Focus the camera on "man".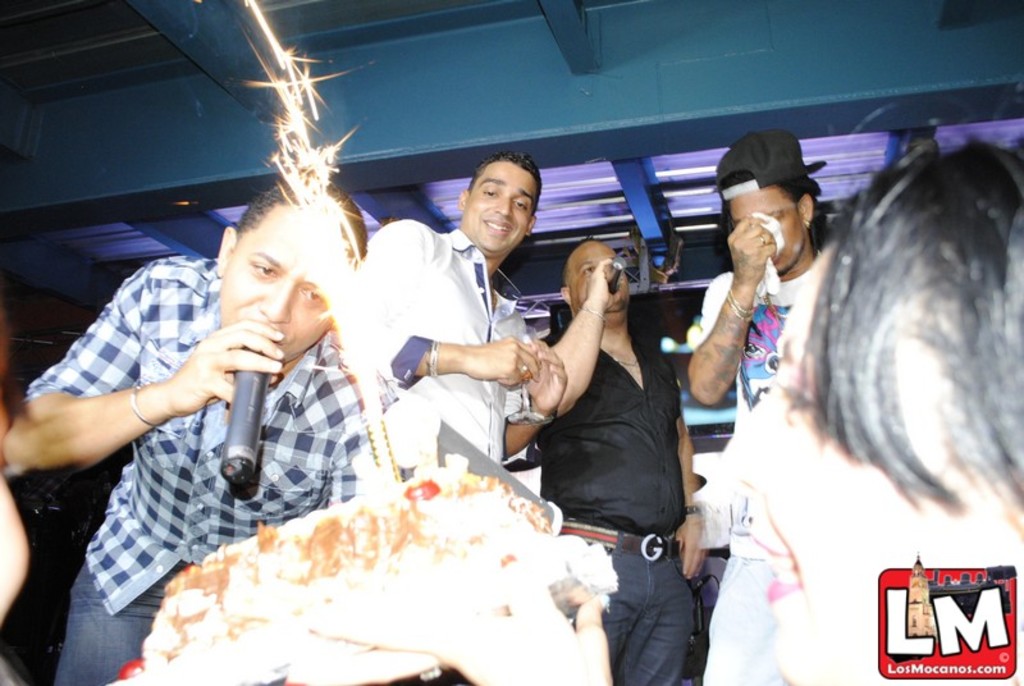
Focus region: box(3, 175, 403, 685).
